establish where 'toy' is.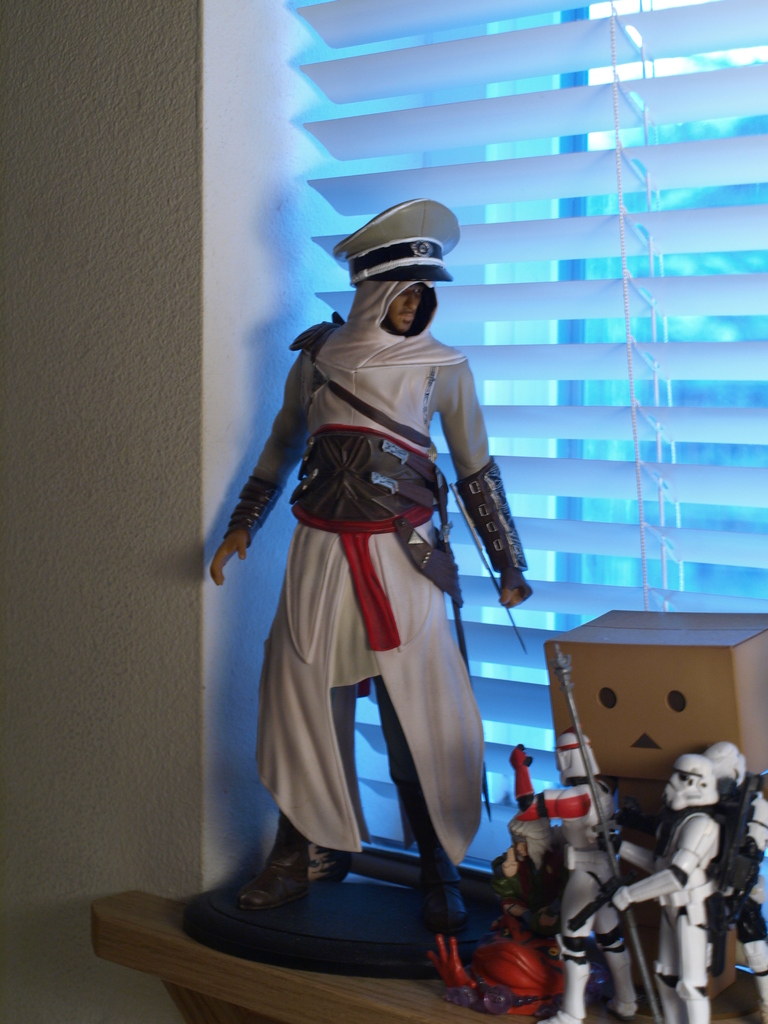
Established at box(191, 245, 562, 941).
